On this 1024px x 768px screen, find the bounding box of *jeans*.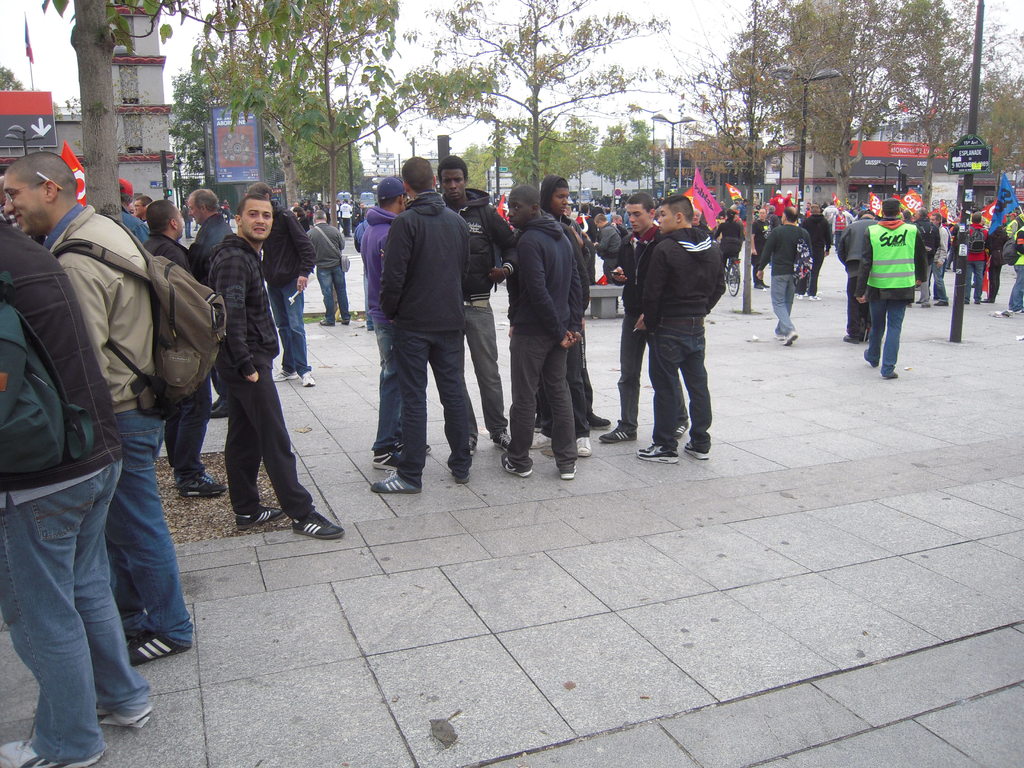
Bounding box: bbox=[568, 338, 597, 435].
